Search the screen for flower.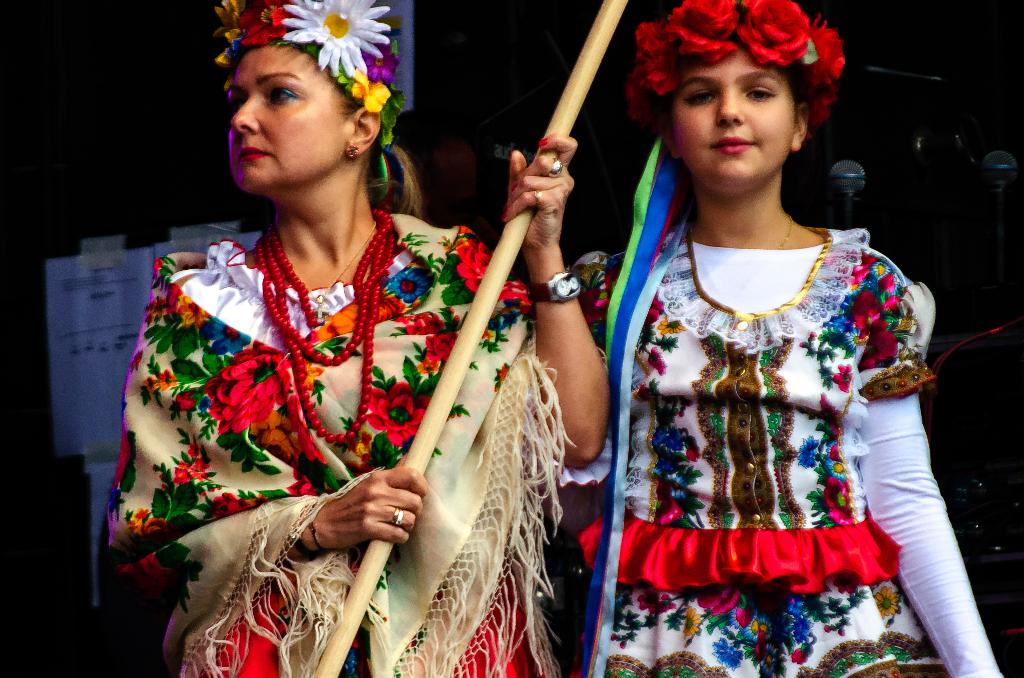
Found at 177 295 210 329.
